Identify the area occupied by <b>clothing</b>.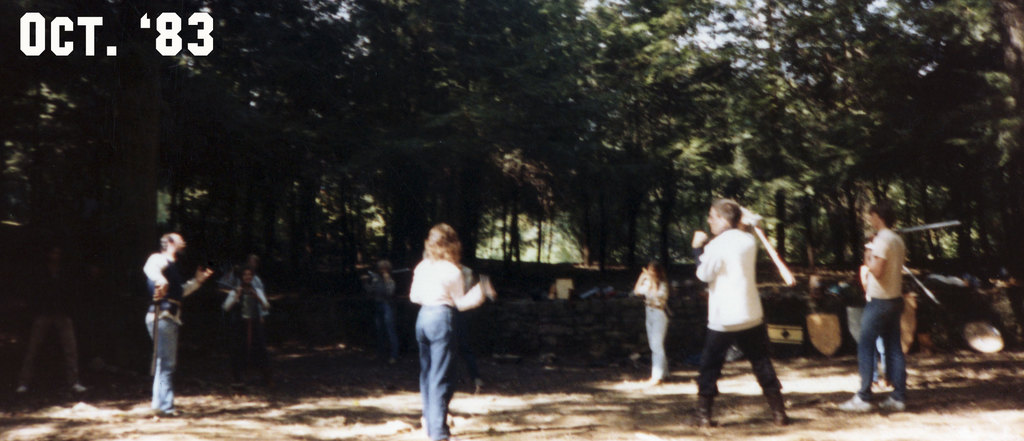
Area: (639,277,667,299).
